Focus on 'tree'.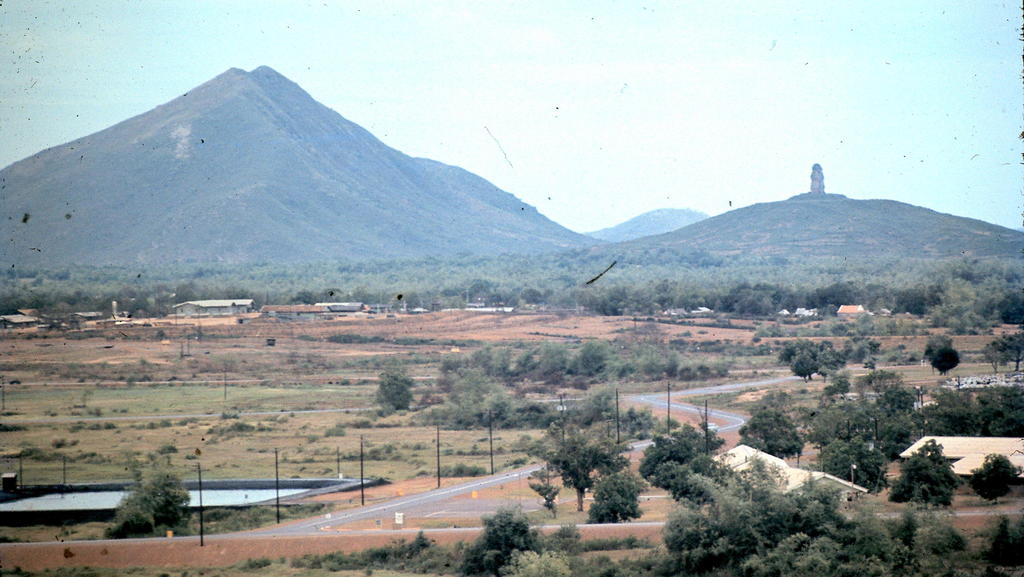
Focused at (left=476, top=503, right=541, bottom=565).
